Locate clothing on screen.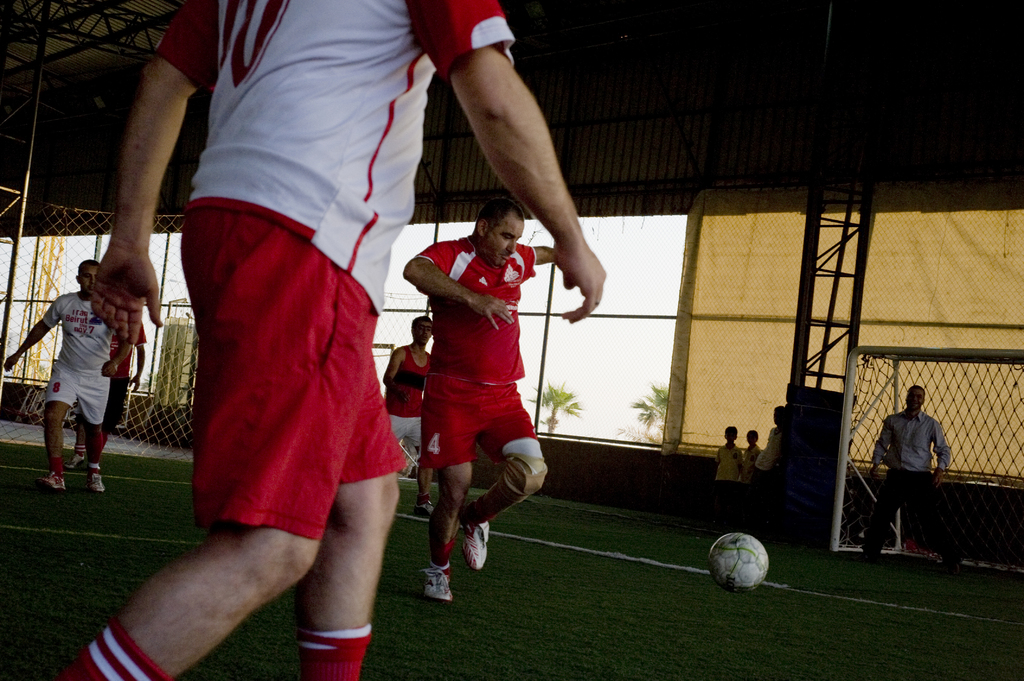
On screen at l=861, t=409, r=958, b=564.
